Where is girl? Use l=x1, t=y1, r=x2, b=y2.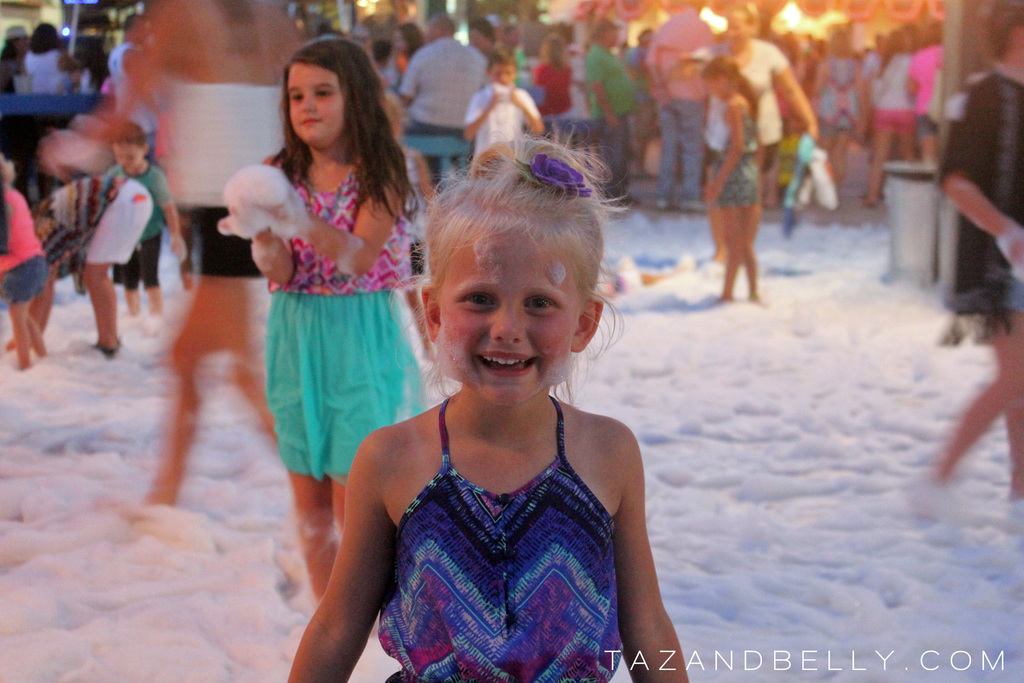
l=0, t=161, r=48, b=370.
